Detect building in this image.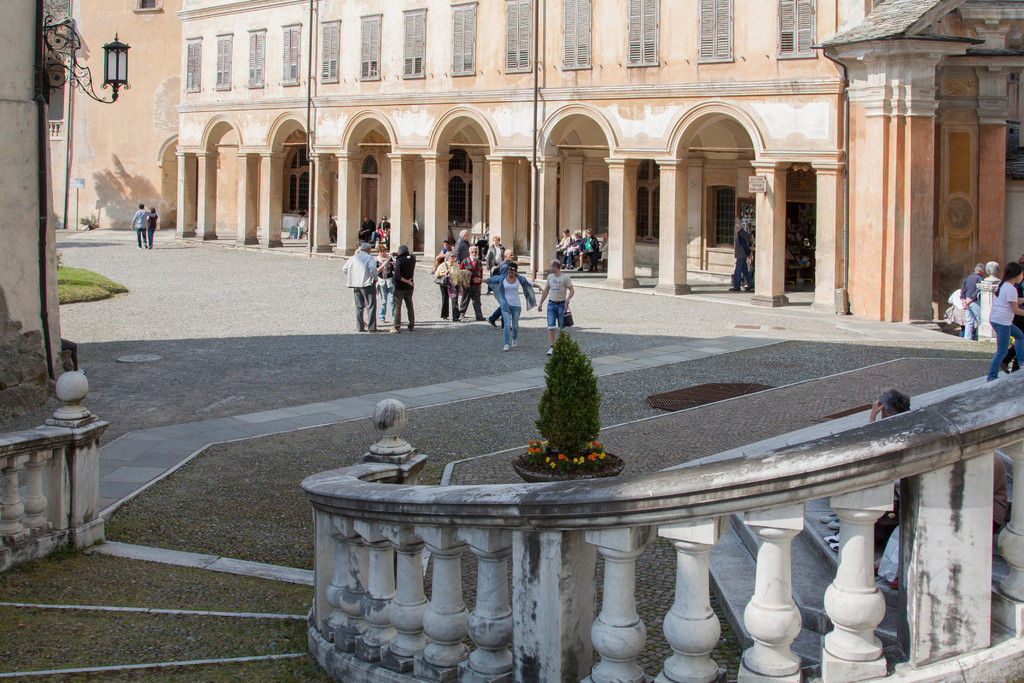
Detection: box(45, 0, 1023, 324).
